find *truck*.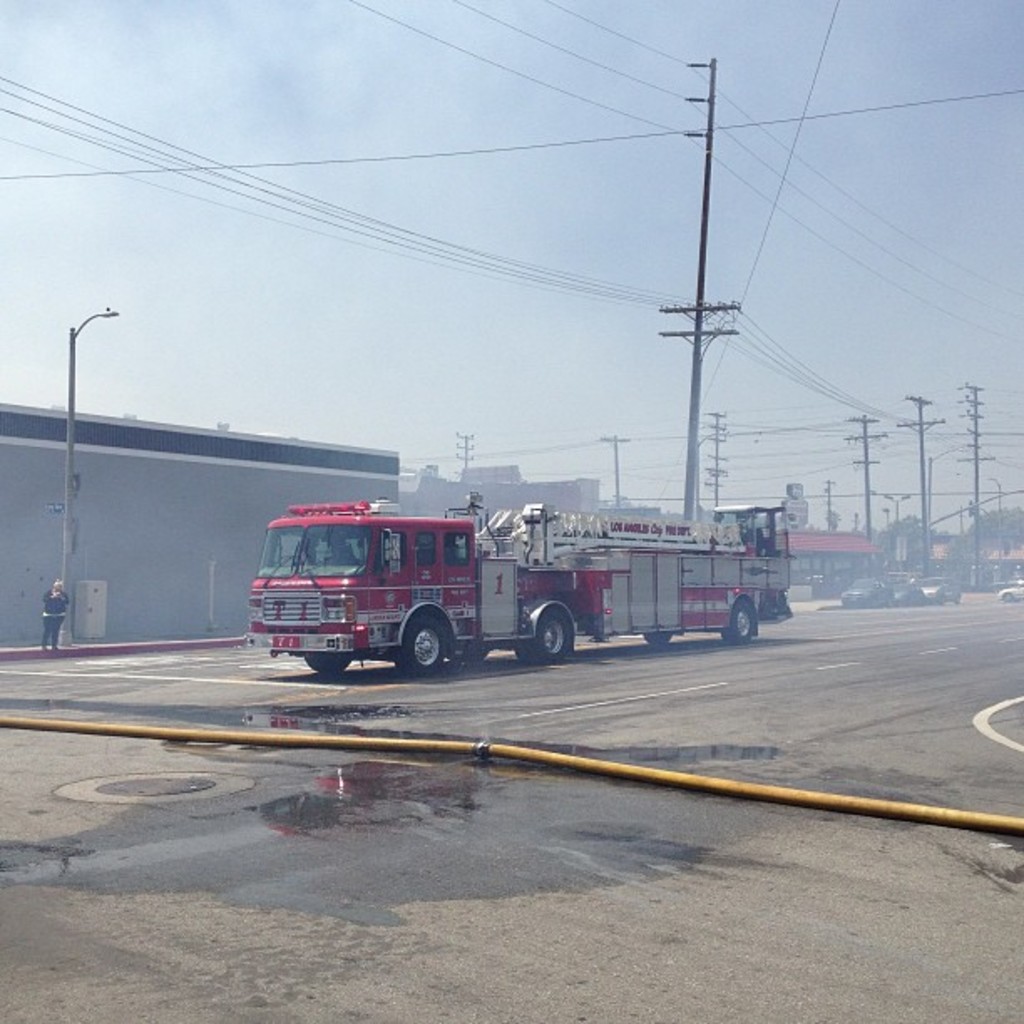
detection(226, 499, 773, 698).
